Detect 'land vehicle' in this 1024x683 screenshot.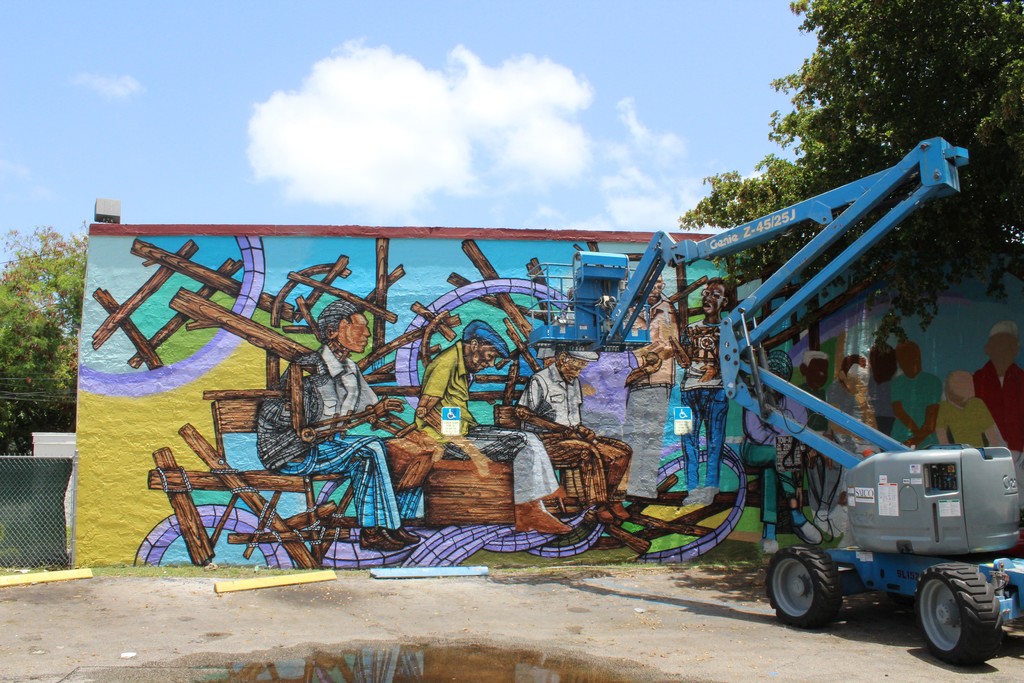
Detection: box=[775, 438, 1014, 652].
